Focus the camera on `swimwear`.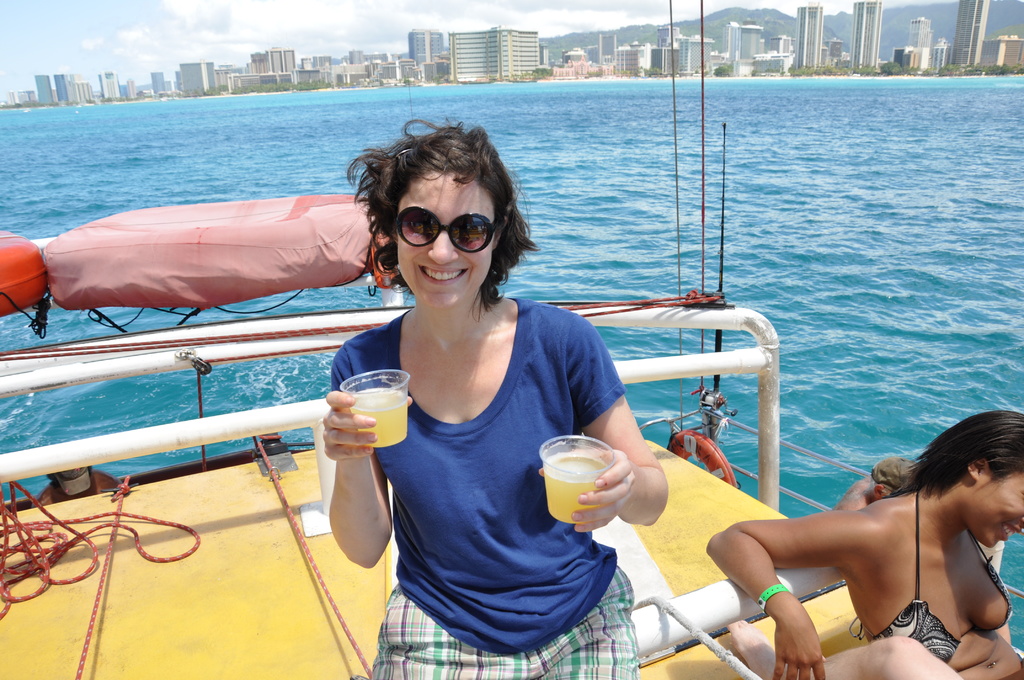
Focus region: pyautogui.locateOnScreen(840, 485, 1015, 659).
